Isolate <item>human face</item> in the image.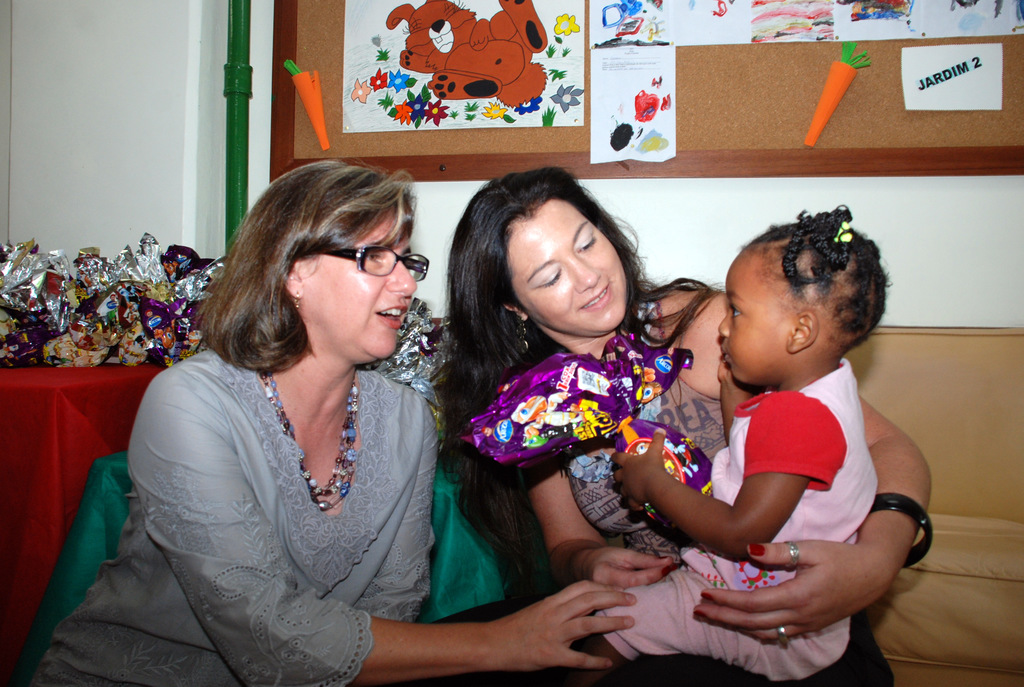
Isolated region: [x1=299, y1=210, x2=414, y2=361].
